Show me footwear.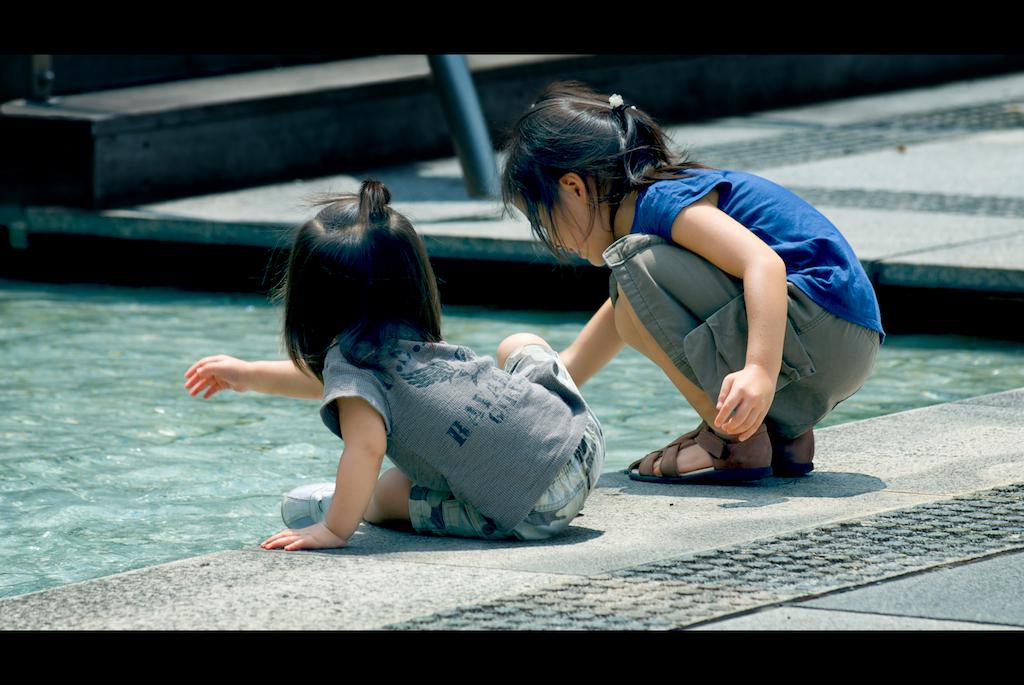
footwear is here: detection(279, 479, 334, 535).
